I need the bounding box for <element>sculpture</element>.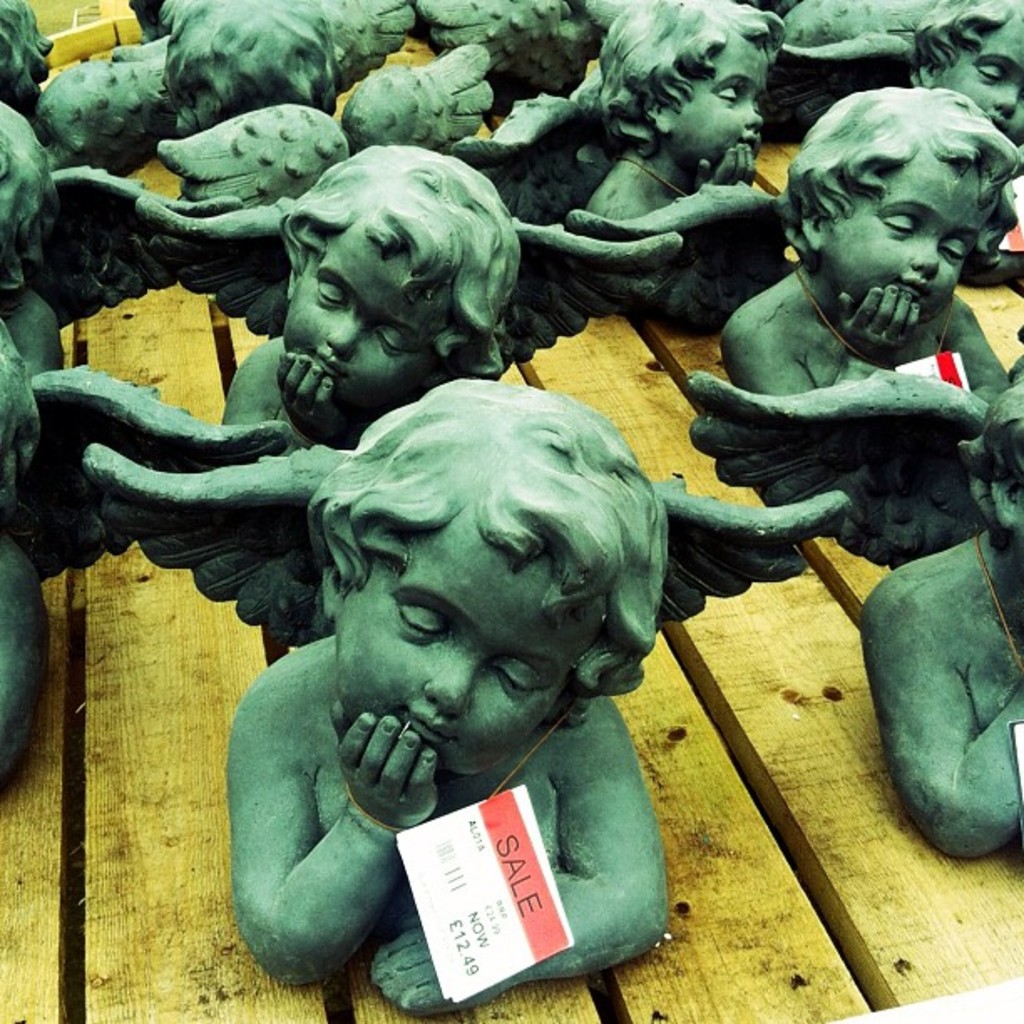
Here it is: <region>413, 0, 599, 119</region>.
